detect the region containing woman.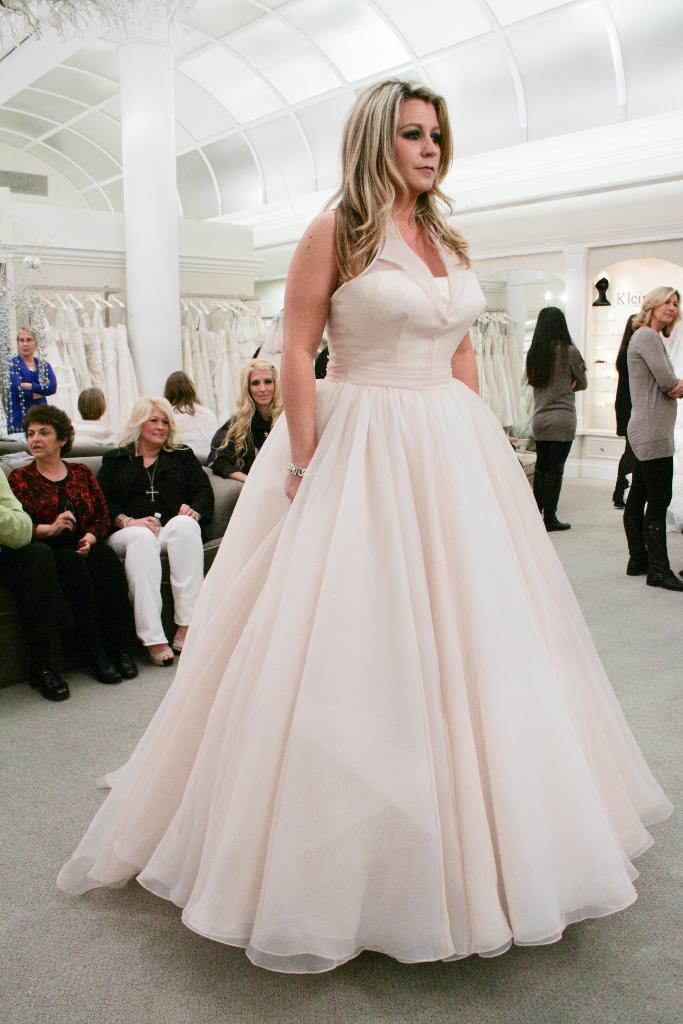
<box>157,369,213,456</box>.
